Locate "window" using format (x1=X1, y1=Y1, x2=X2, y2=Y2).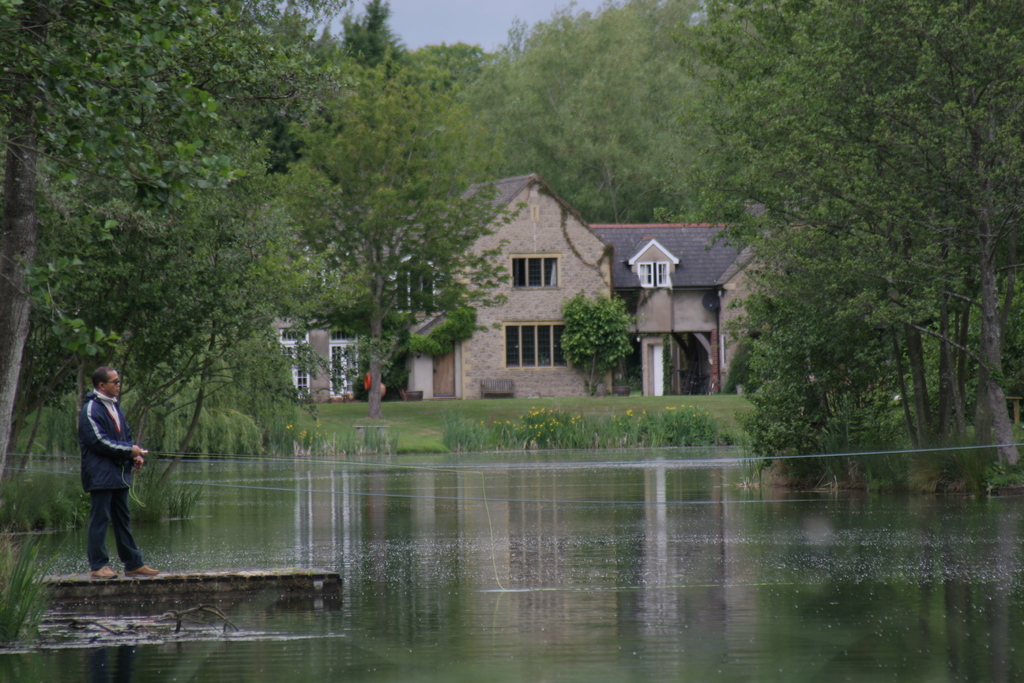
(x1=513, y1=250, x2=559, y2=293).
